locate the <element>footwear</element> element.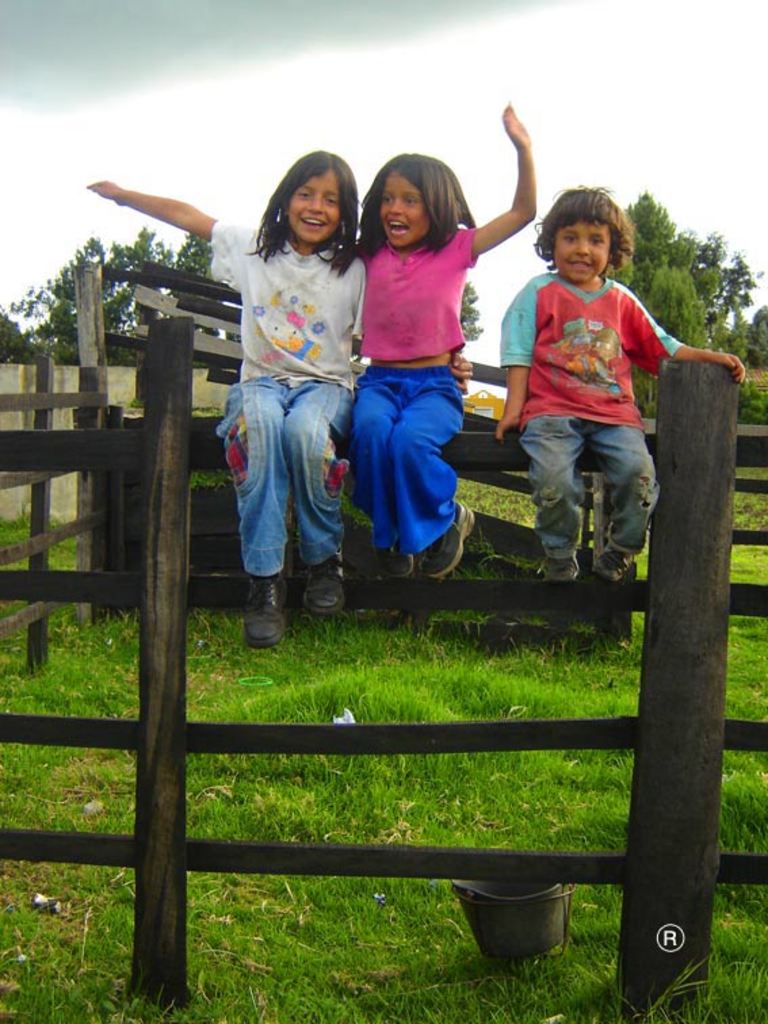
Element bbox: bbox=(597, 542, 637, 591).
